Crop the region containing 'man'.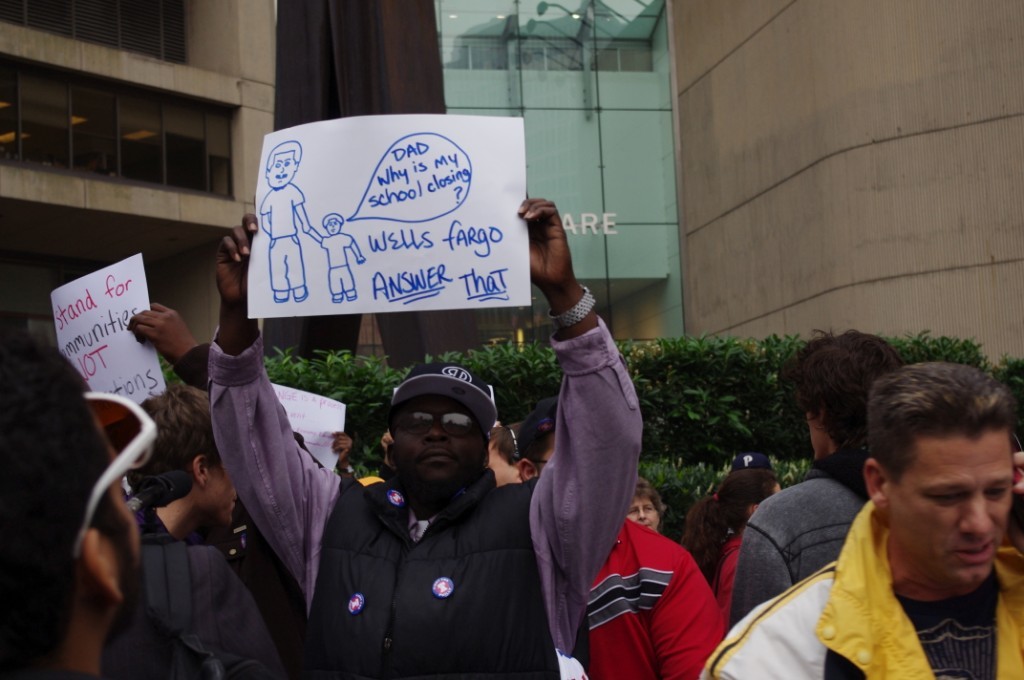
Crop region: 259, 137, 312, 306.
